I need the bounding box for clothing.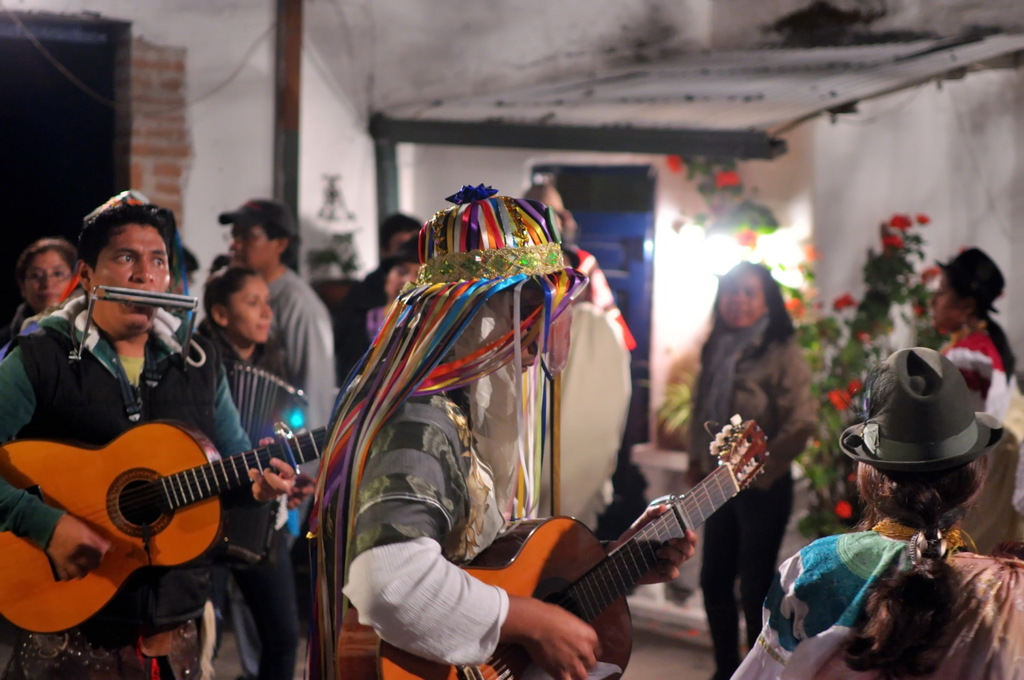
Here it is: Rect(258, 263, 340, 679).
